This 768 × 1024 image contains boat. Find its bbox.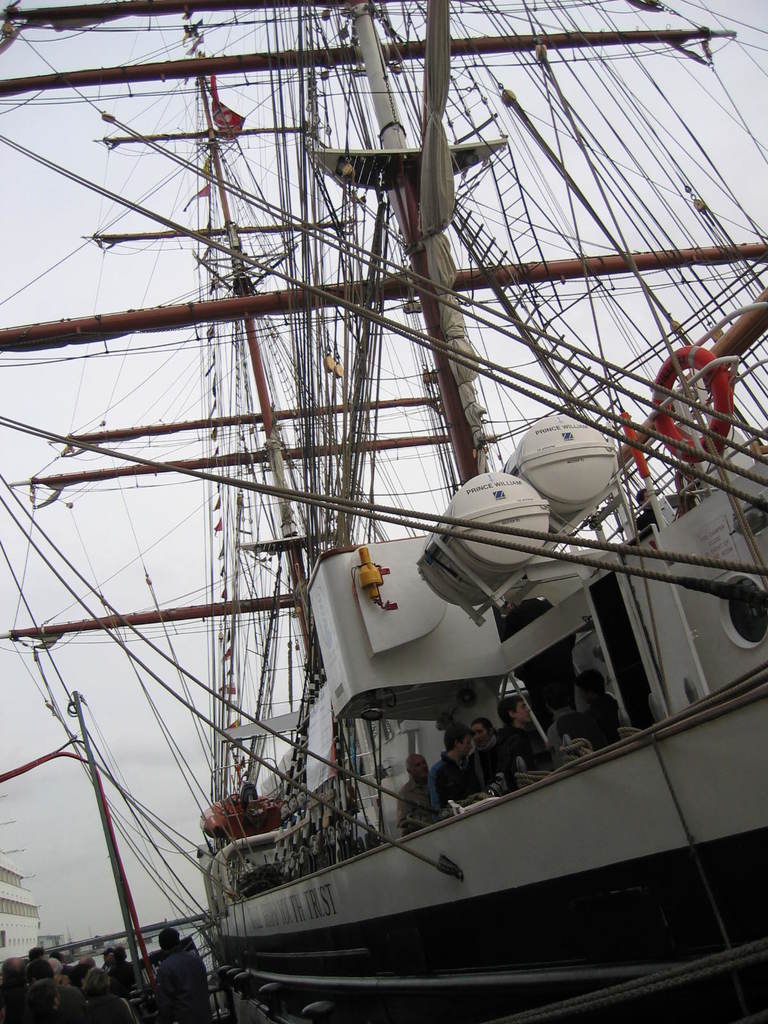
[x1=36, y1=54, x2=761, y2=1023].
